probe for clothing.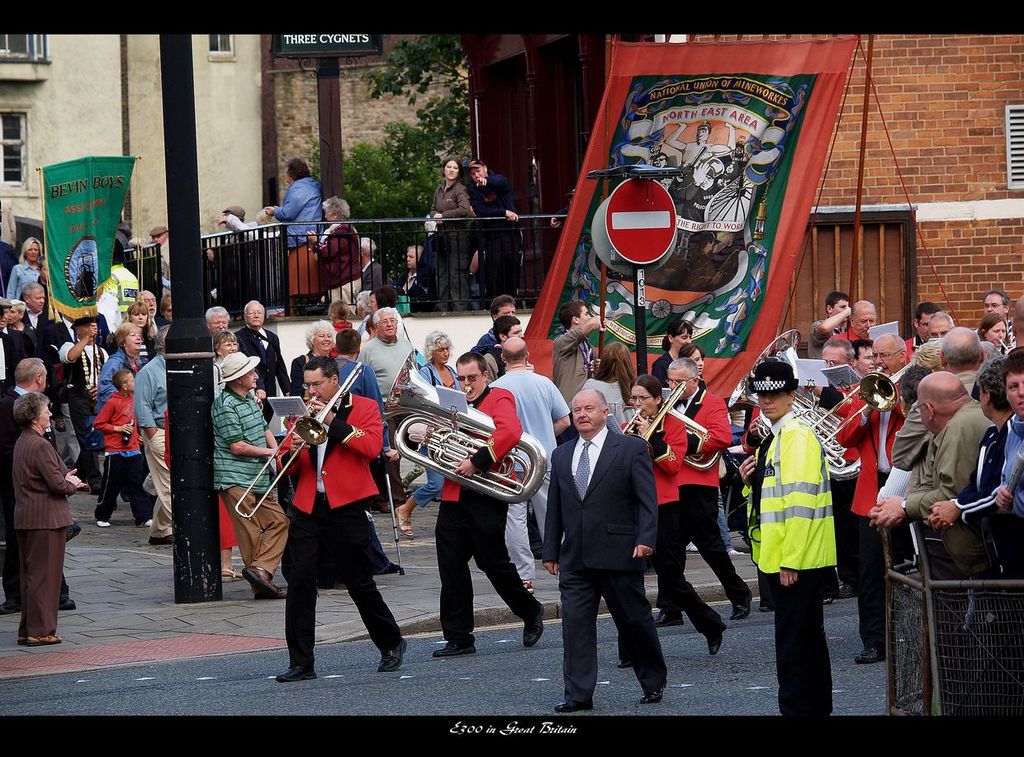
Probe result: <bbox>431, 179, 467, 319</bbox>.
